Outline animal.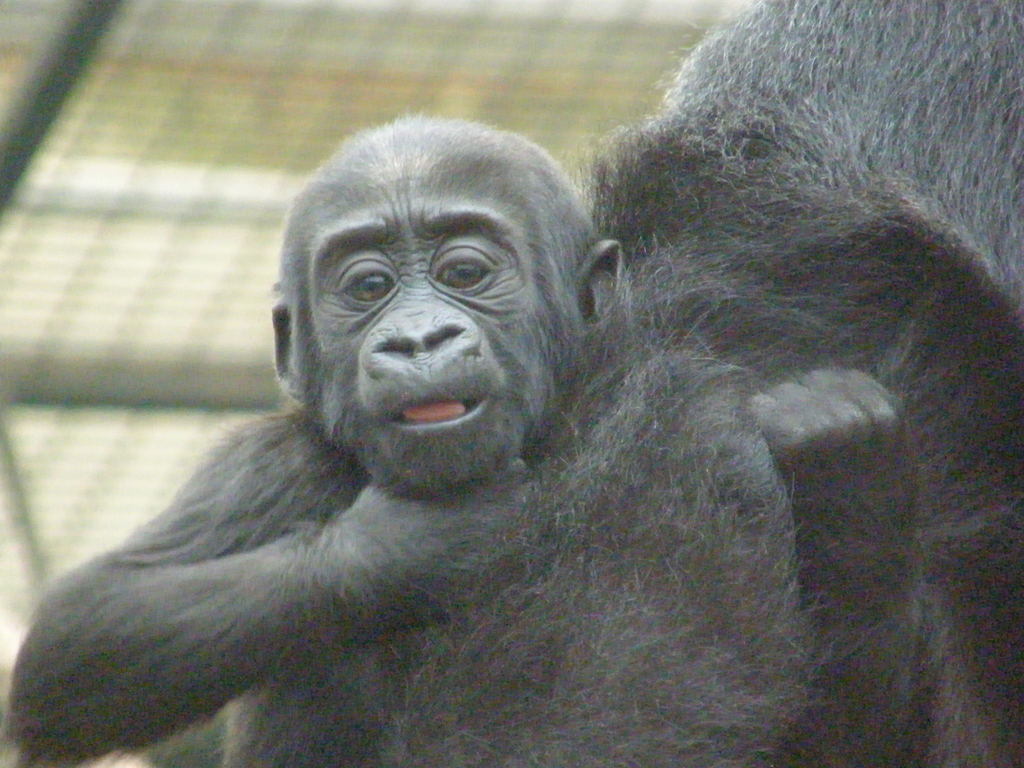
Outline: BBox(364, 0, 1023, 767).
